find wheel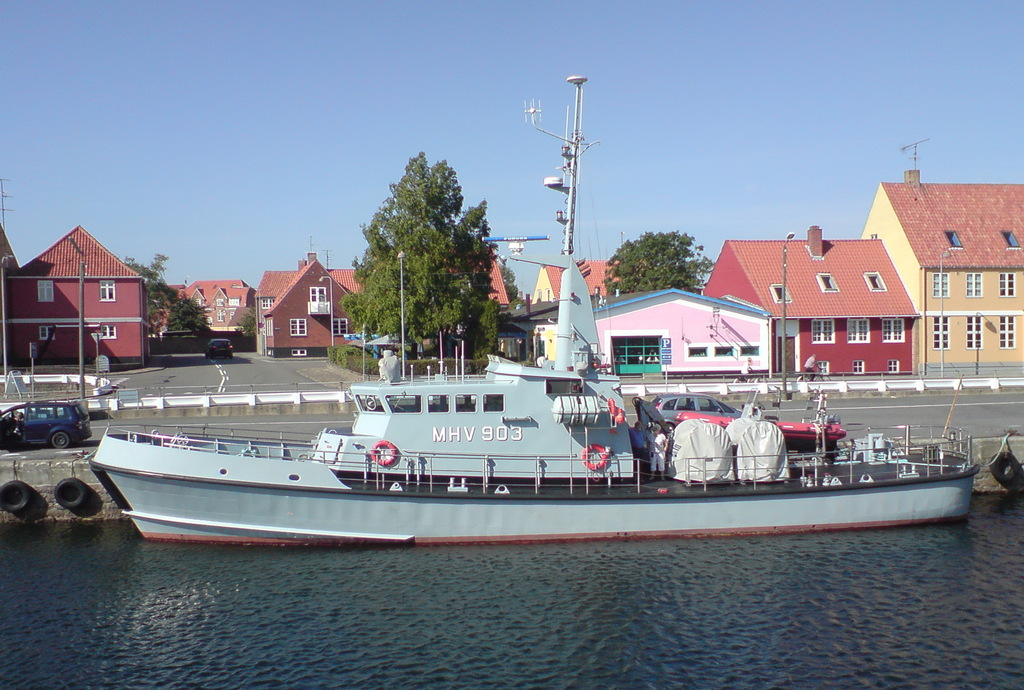
Rect(47, 427, 72, 449)
